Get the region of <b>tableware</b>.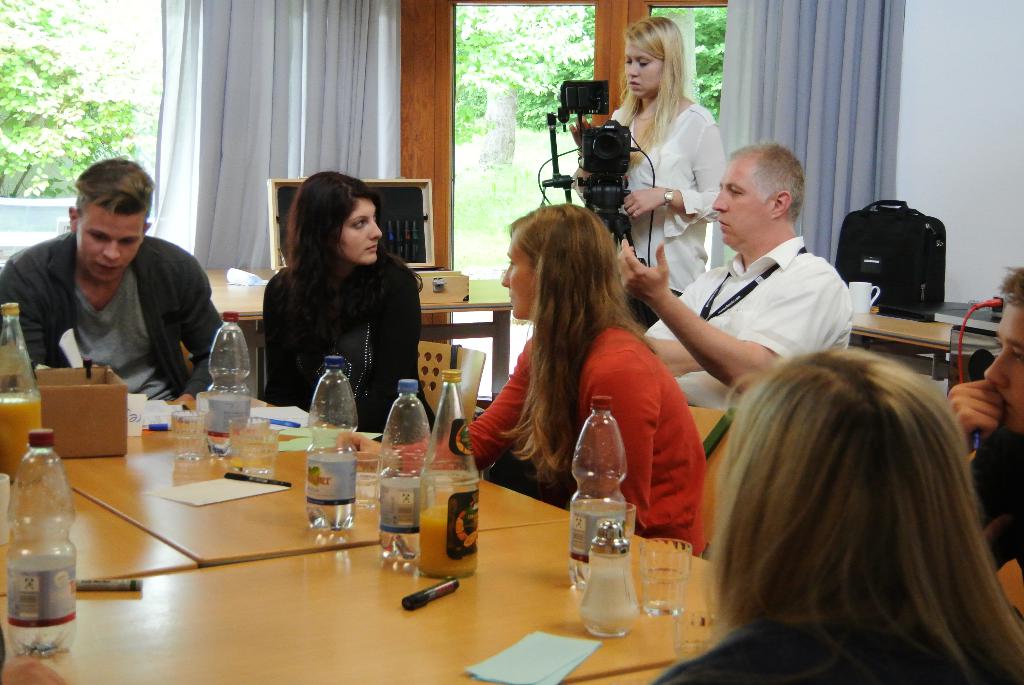
<box>244,439,285,476</box>.
